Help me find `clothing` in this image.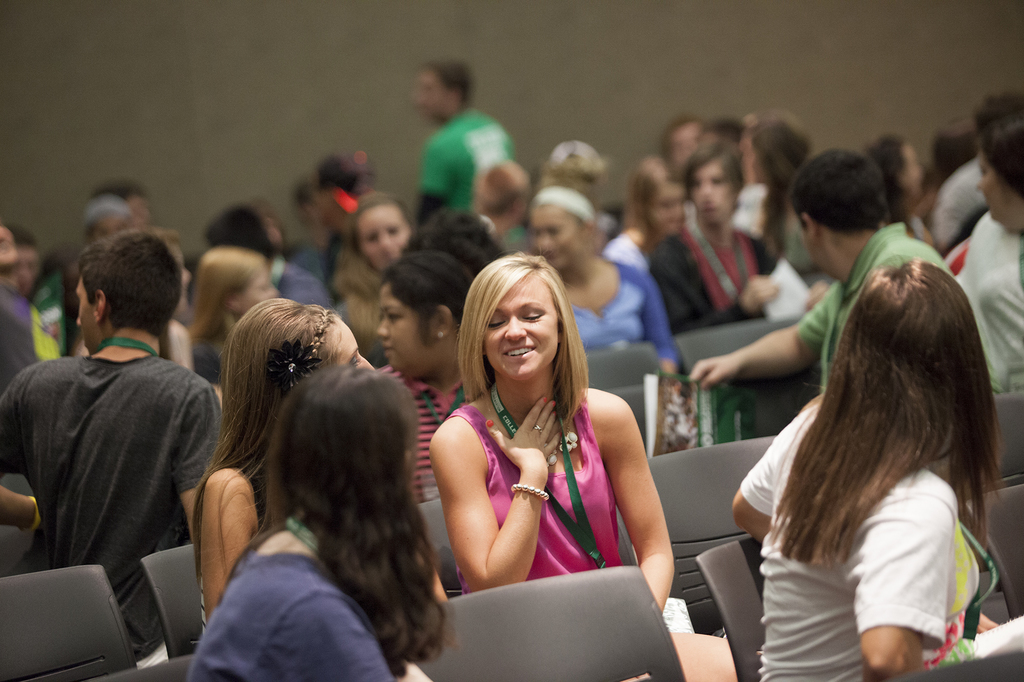
Found it: locate(292, 227, 322, 280).
